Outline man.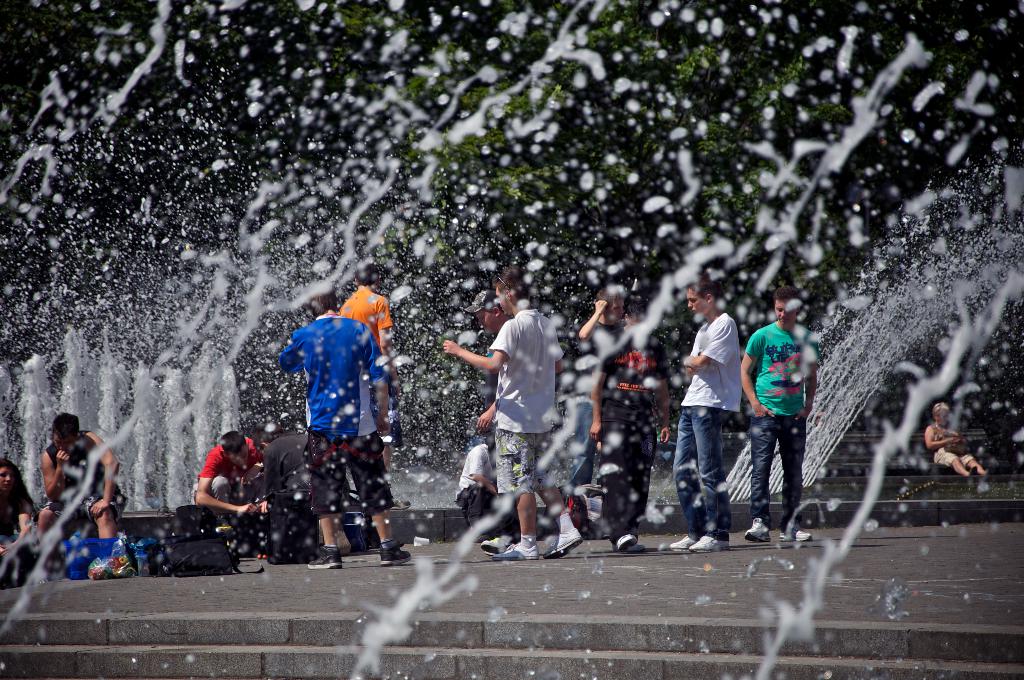
Outline: (575,283,630,489).
